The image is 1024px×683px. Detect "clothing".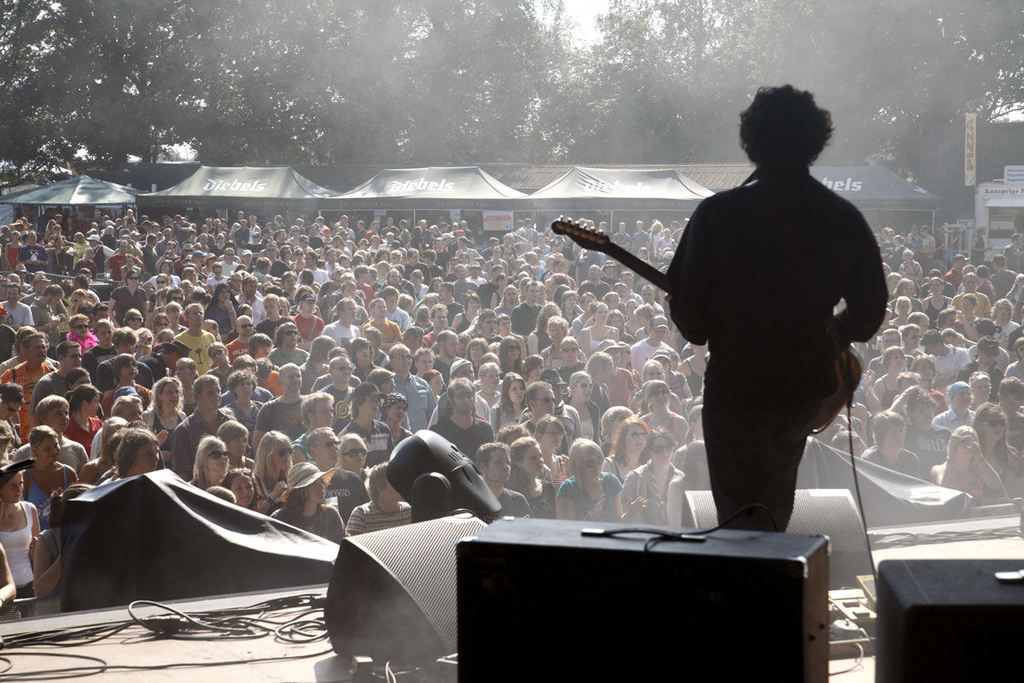
Detection: x1=662, y1=166, x2=886, y2=428.
